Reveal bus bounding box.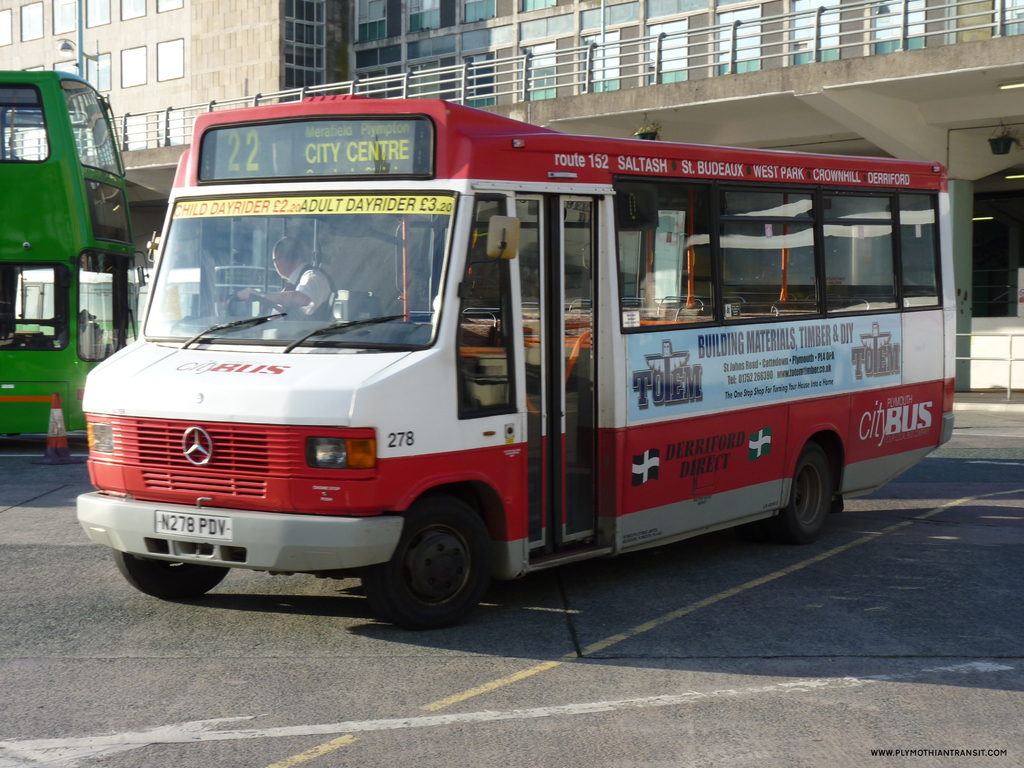
Revealed: x1=3 y1=67 x2=139 y2=437.
